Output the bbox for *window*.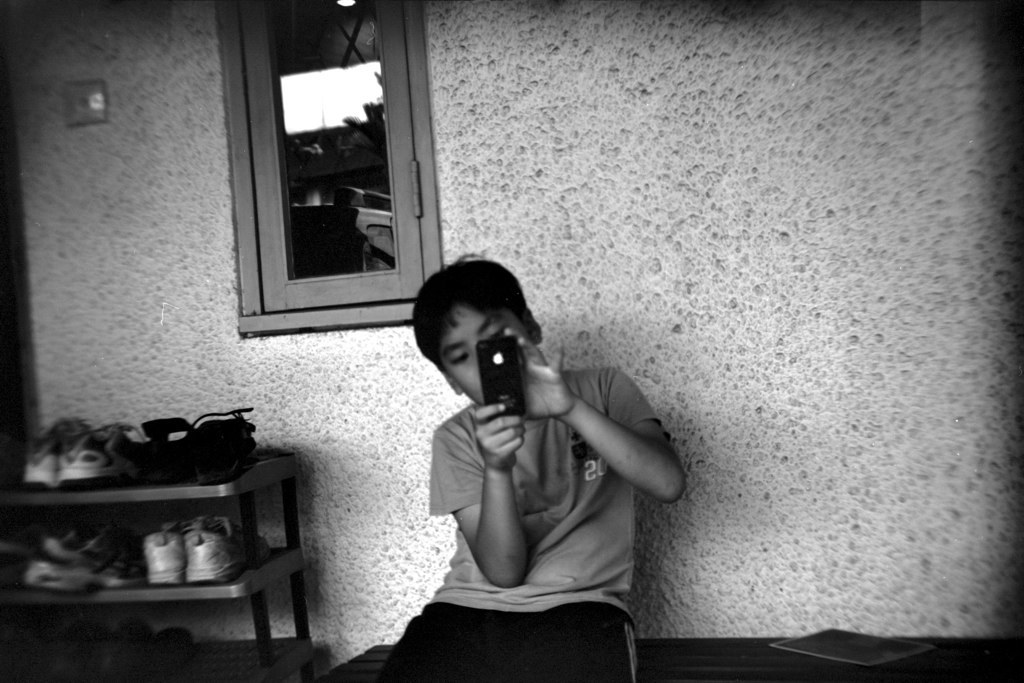
(216, 4, 459, 338).
